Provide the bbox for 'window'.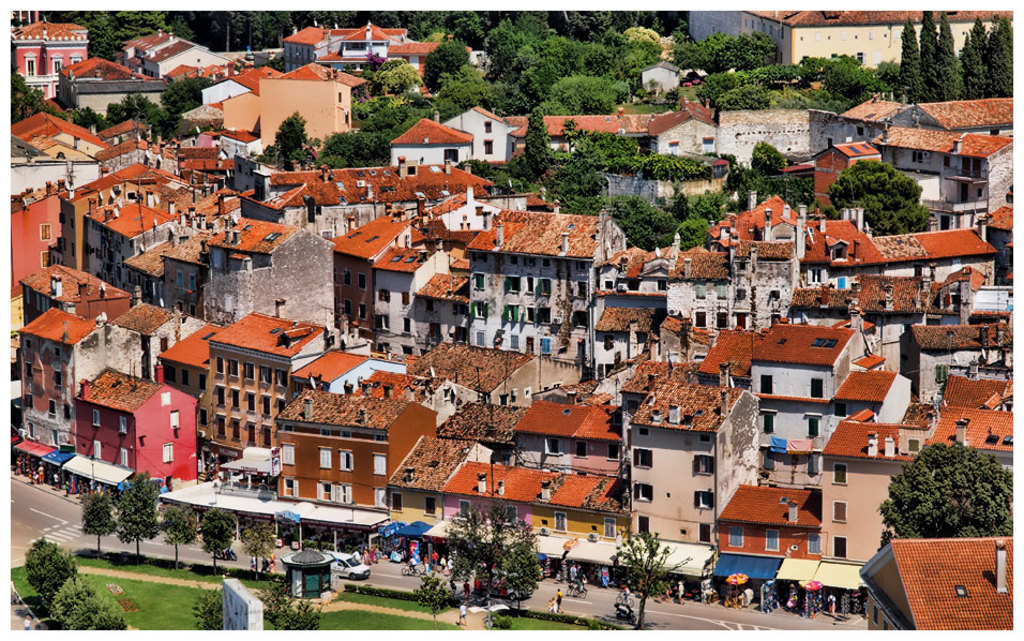
left=260, top=392, right=273, bottom=415.
